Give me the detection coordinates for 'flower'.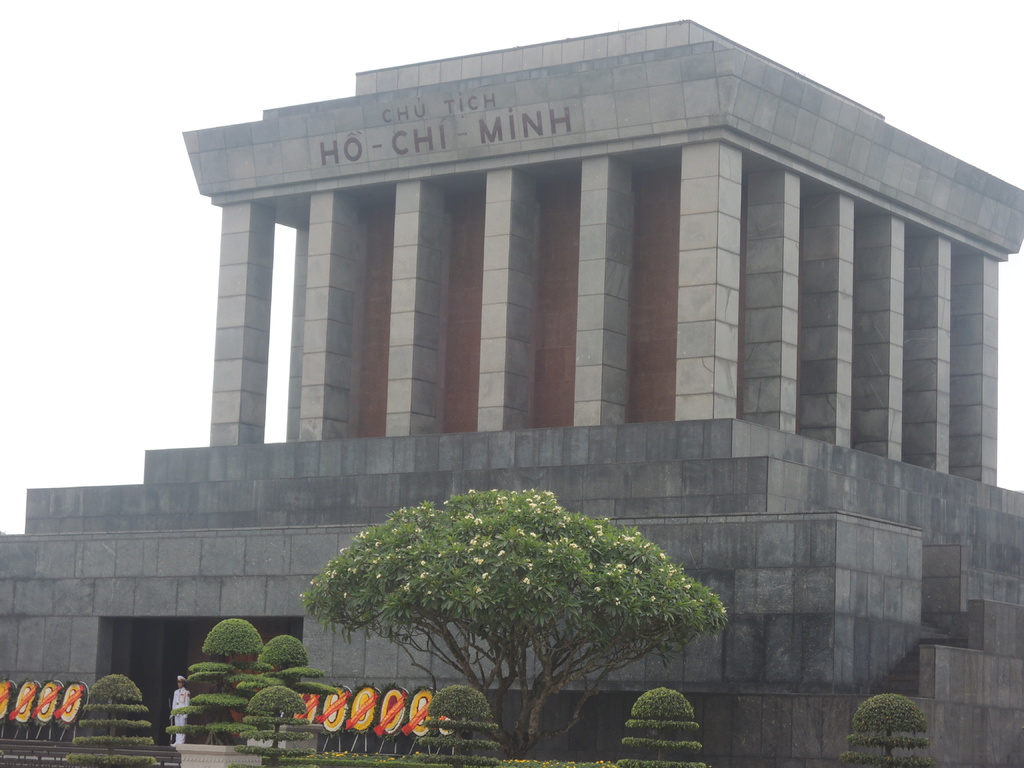
467, 490, 476, 495.
